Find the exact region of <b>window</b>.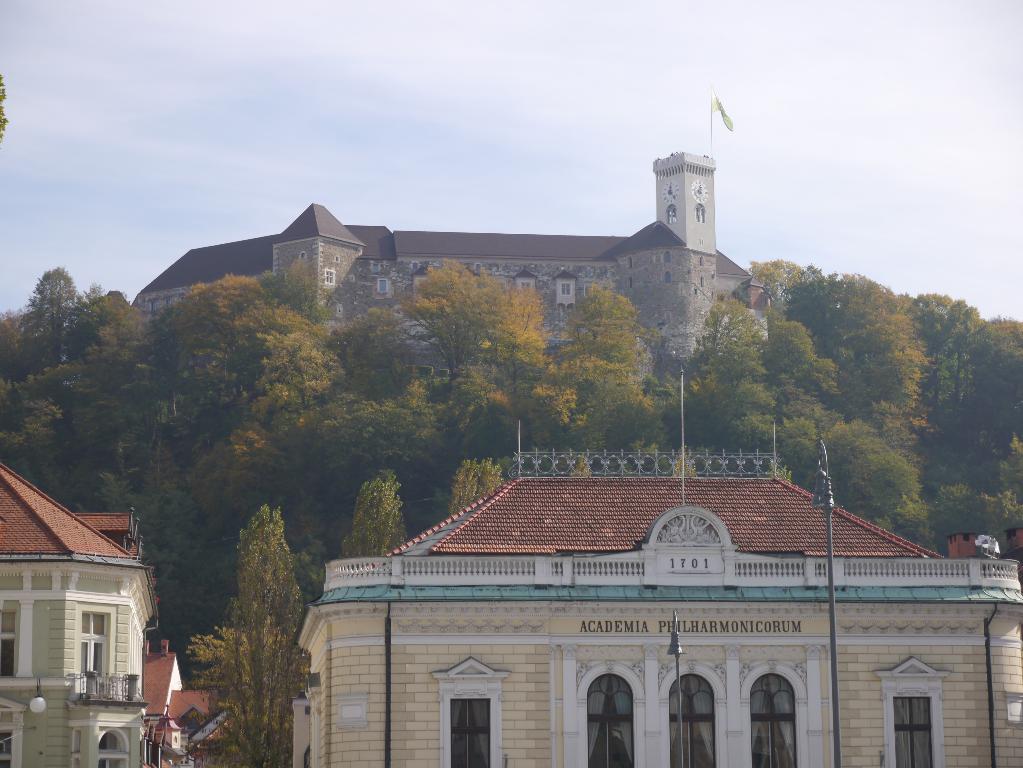
Exact region: [x1=663, y1=678, x2=712, y2=767].
